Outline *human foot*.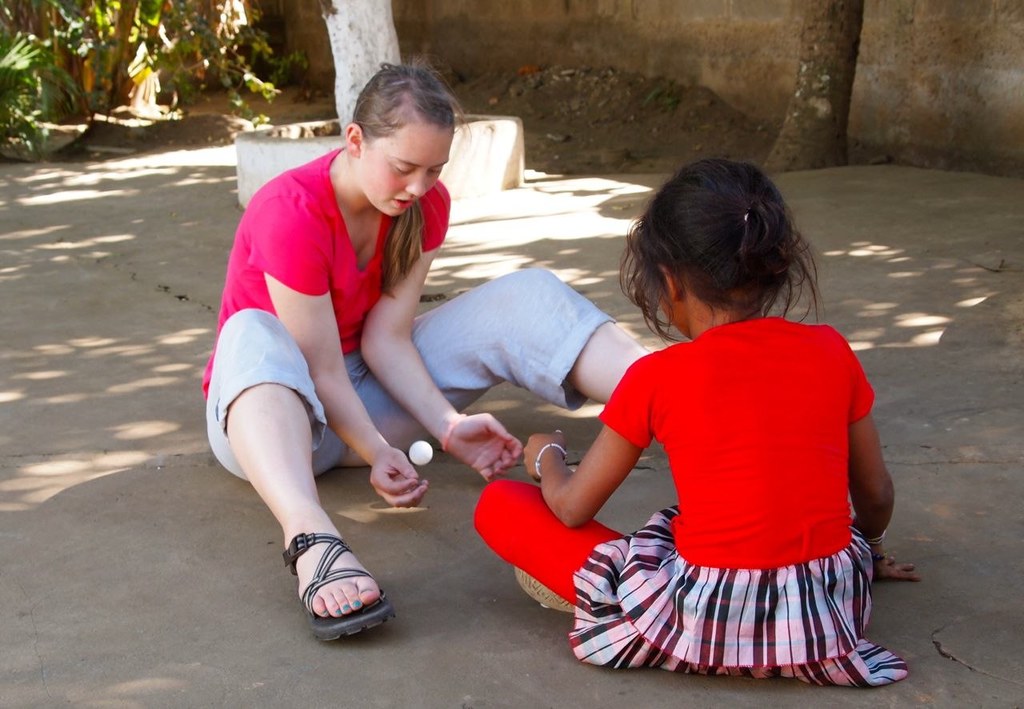
Outline: {"left": 273, "top": 539, "right": 389, "bottom": 638}.
